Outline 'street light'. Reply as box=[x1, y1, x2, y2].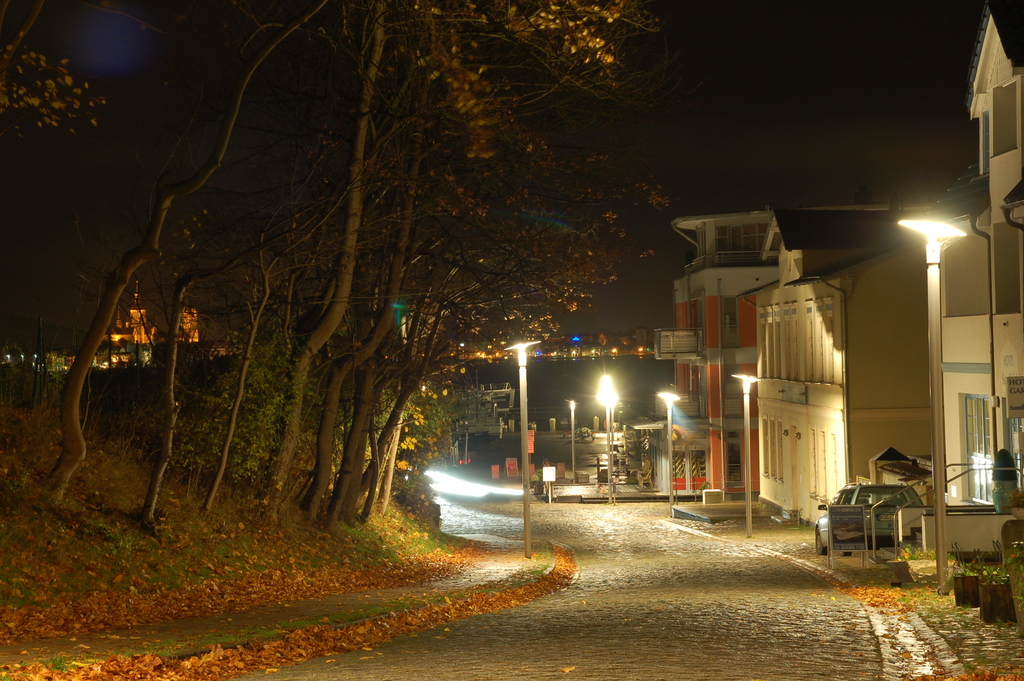
box=[891, 221, 967, 596].
